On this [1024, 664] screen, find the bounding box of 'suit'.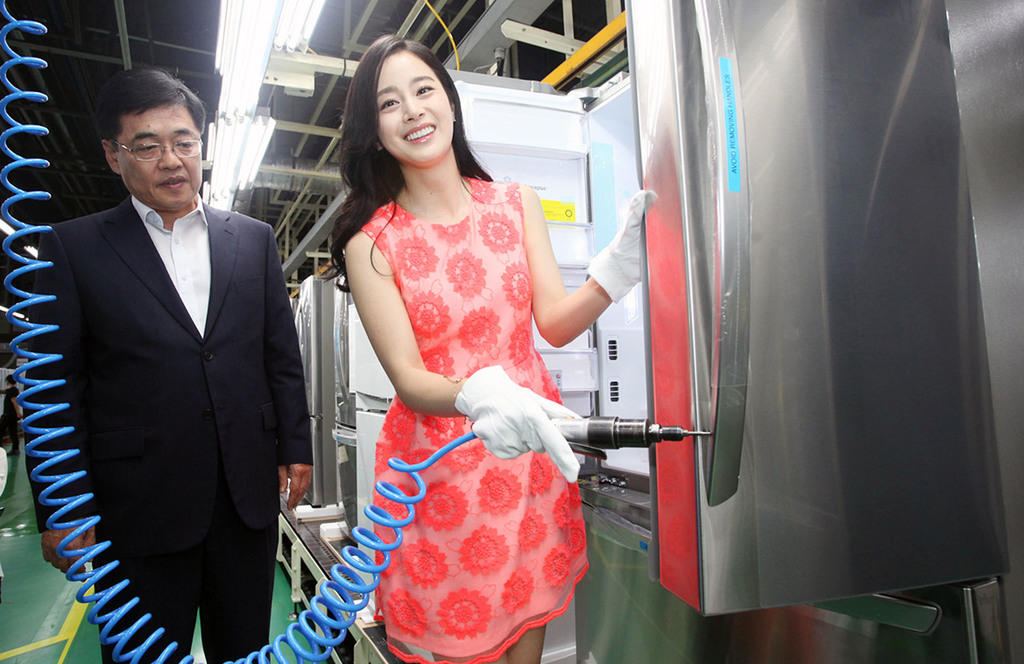
Bounding box: [left=59, top=45, right=366, bottom=658].
